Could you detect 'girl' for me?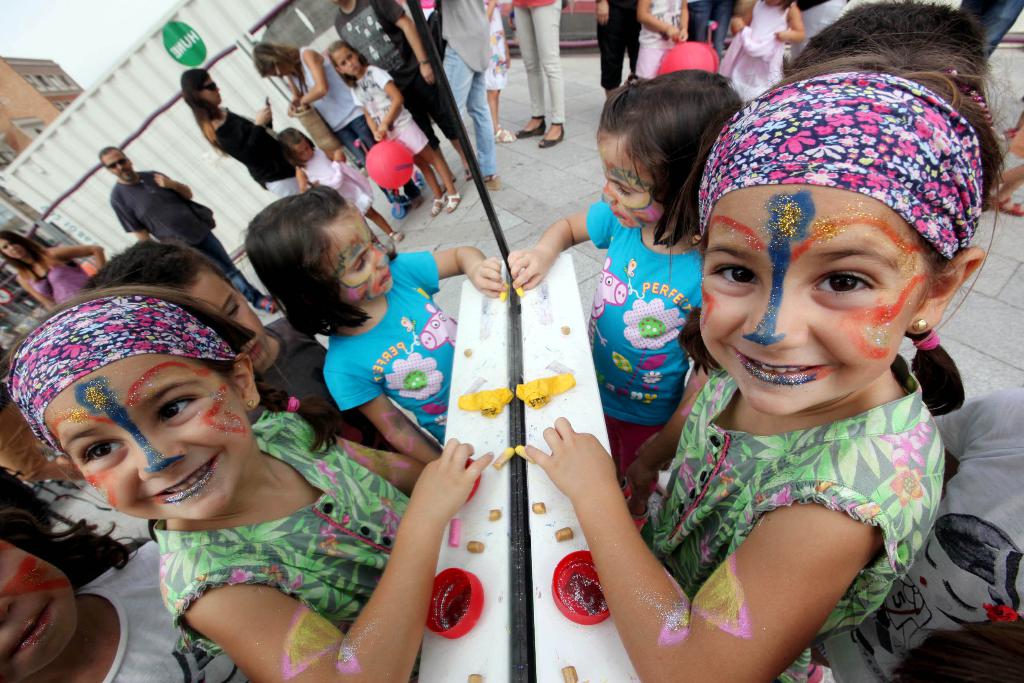
Detection result: rect(818, 381, 1023, 682).
